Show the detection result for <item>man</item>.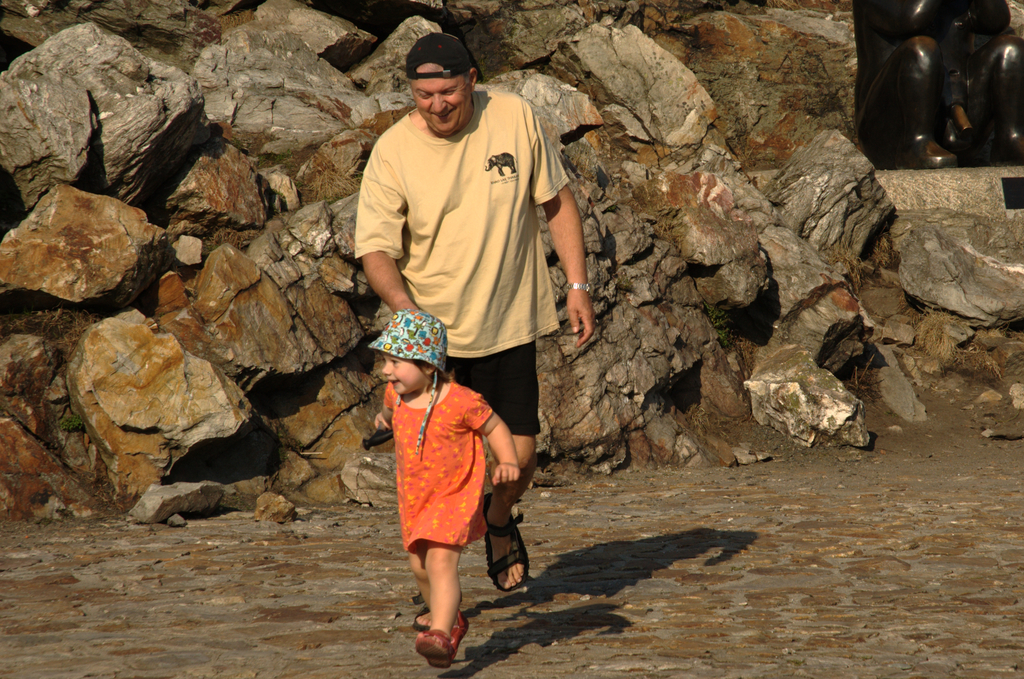
BBox(340, 42, 599, 601).
